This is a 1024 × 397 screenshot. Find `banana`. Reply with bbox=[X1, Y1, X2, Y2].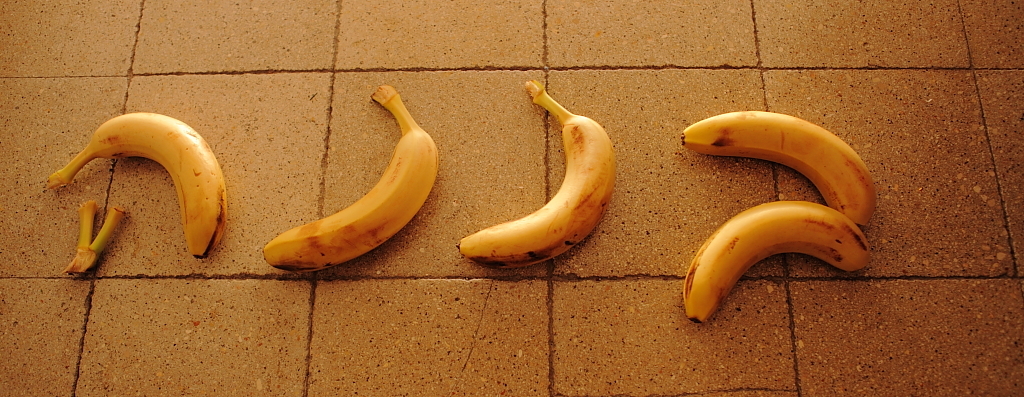
bbox=[454, 81, 614, 270].
